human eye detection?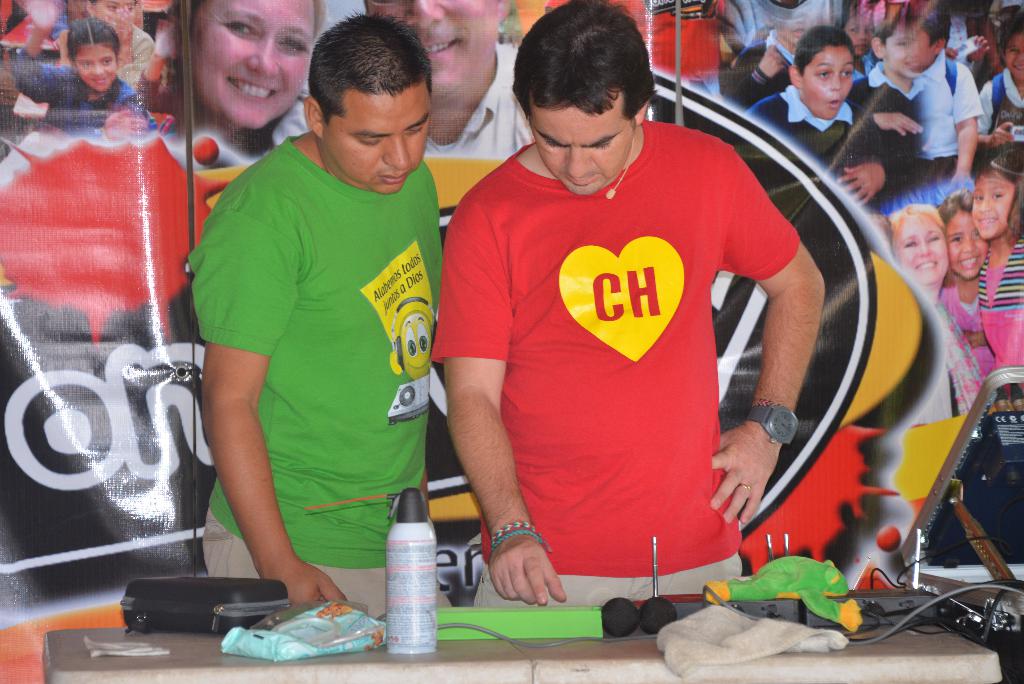
847/24/861/33
